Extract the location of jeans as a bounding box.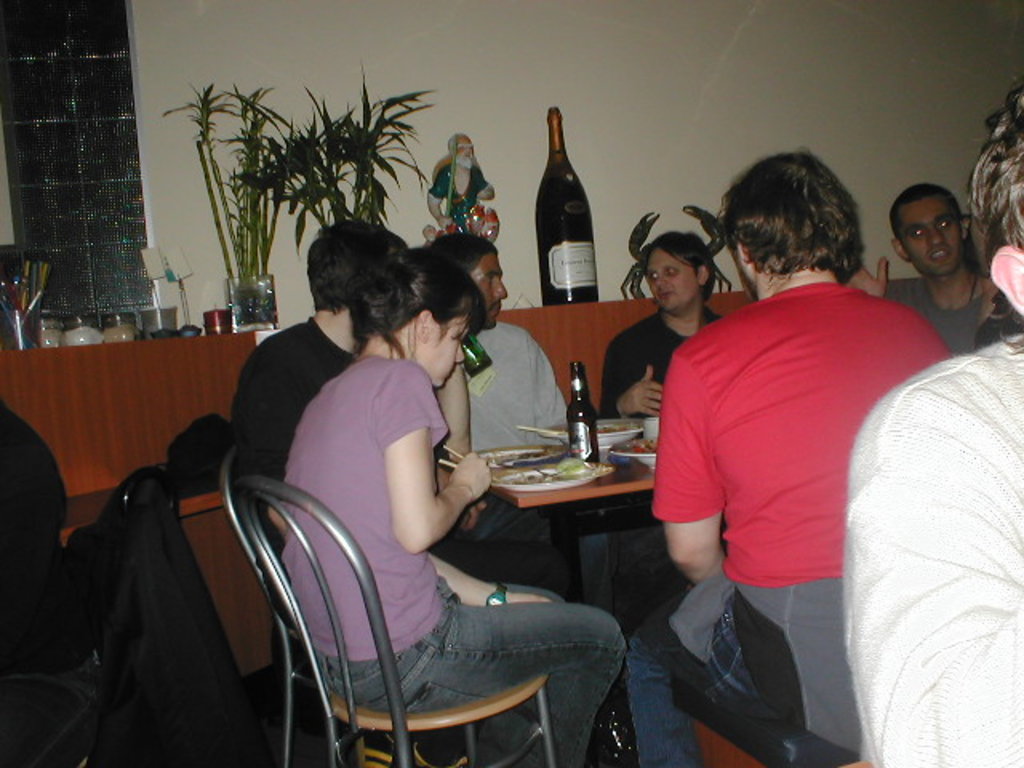
crop(440, 490, 613, 614).
